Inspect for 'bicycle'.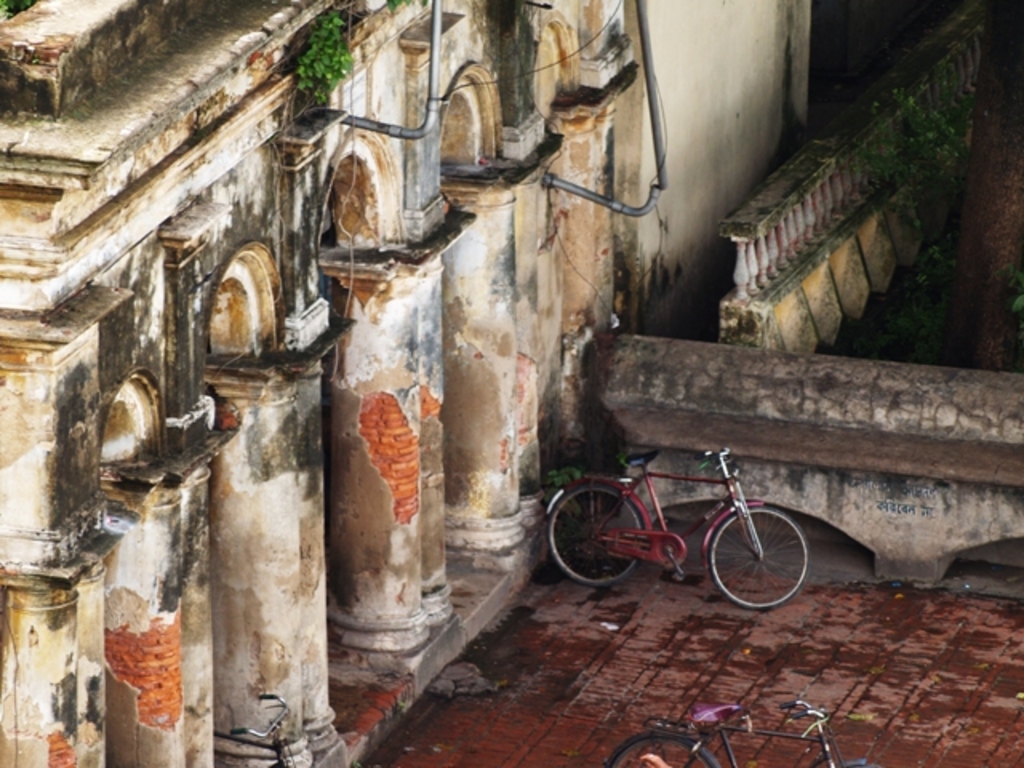
Inspection: detection(211, 691, 306, 766).
